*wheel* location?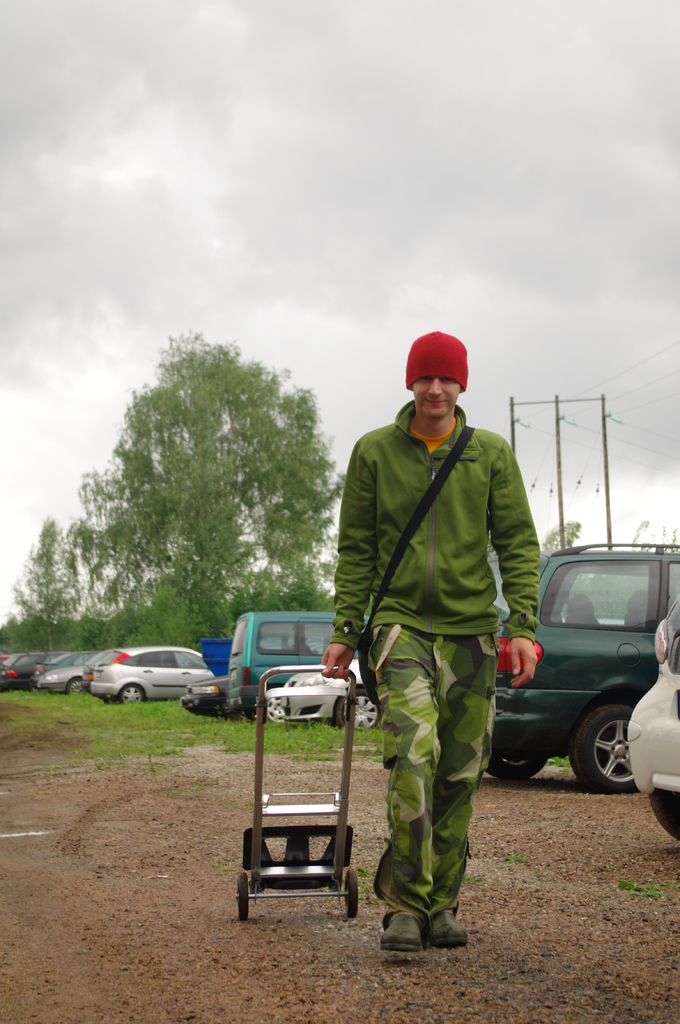
crop(484, 759, 548, 780)
